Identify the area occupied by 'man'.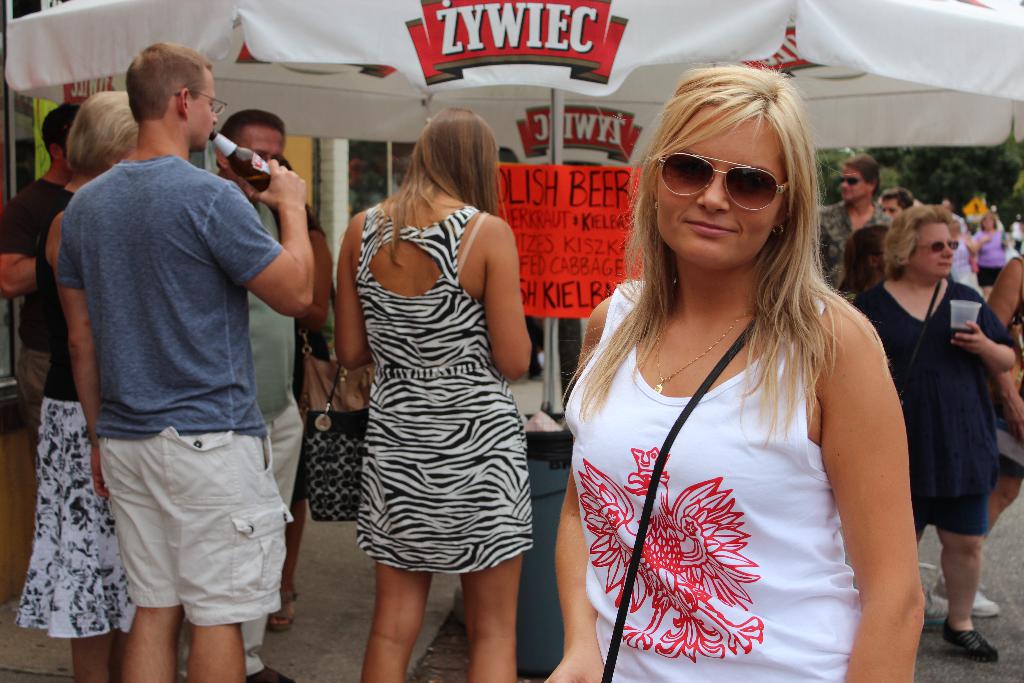
Area: 813, 151, 900, 292.
